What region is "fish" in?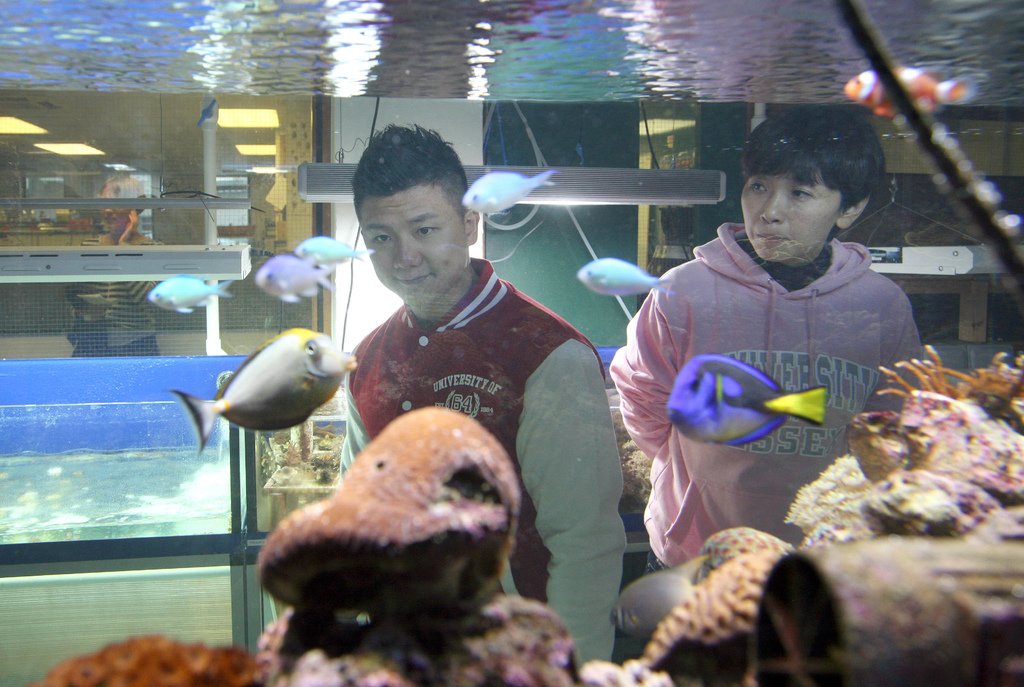
rect(602, 557, 712, 649).
